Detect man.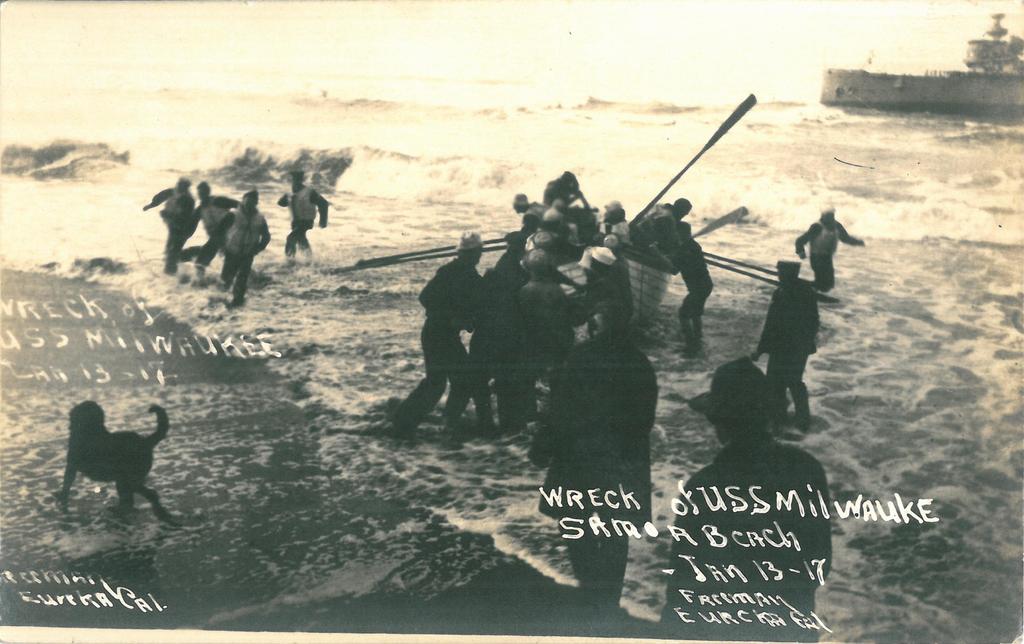
Detected at box=[519, 279, 656, 605].
